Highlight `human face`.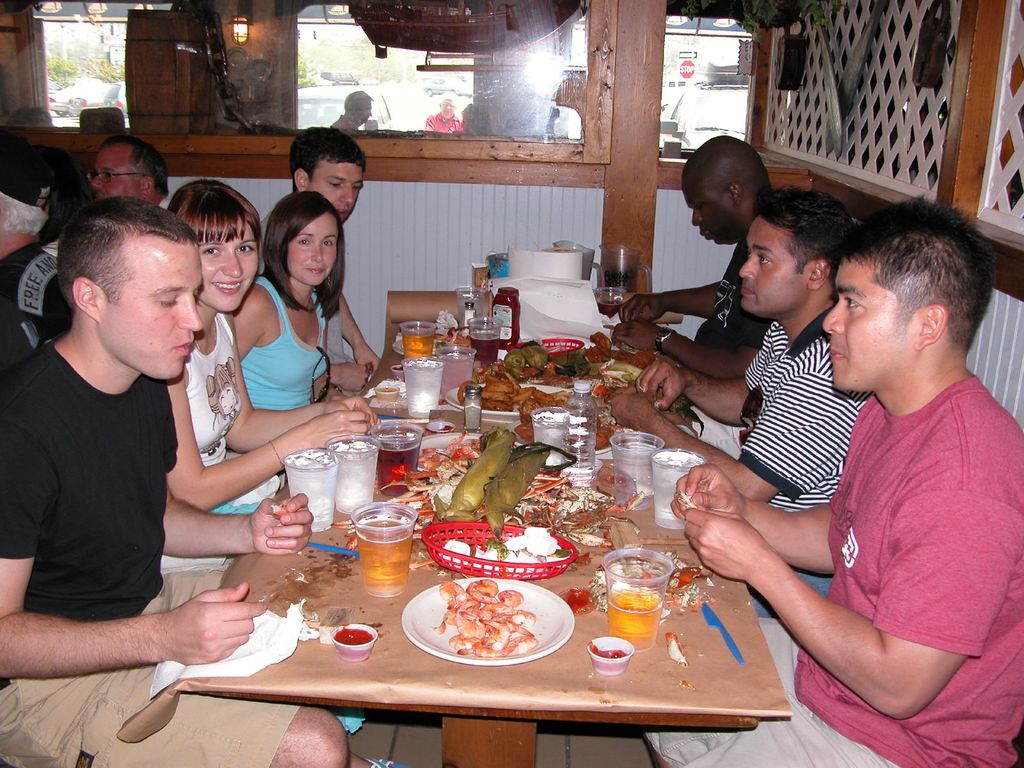
Highlighted region: bbox=[285, 212, 340, 289].
